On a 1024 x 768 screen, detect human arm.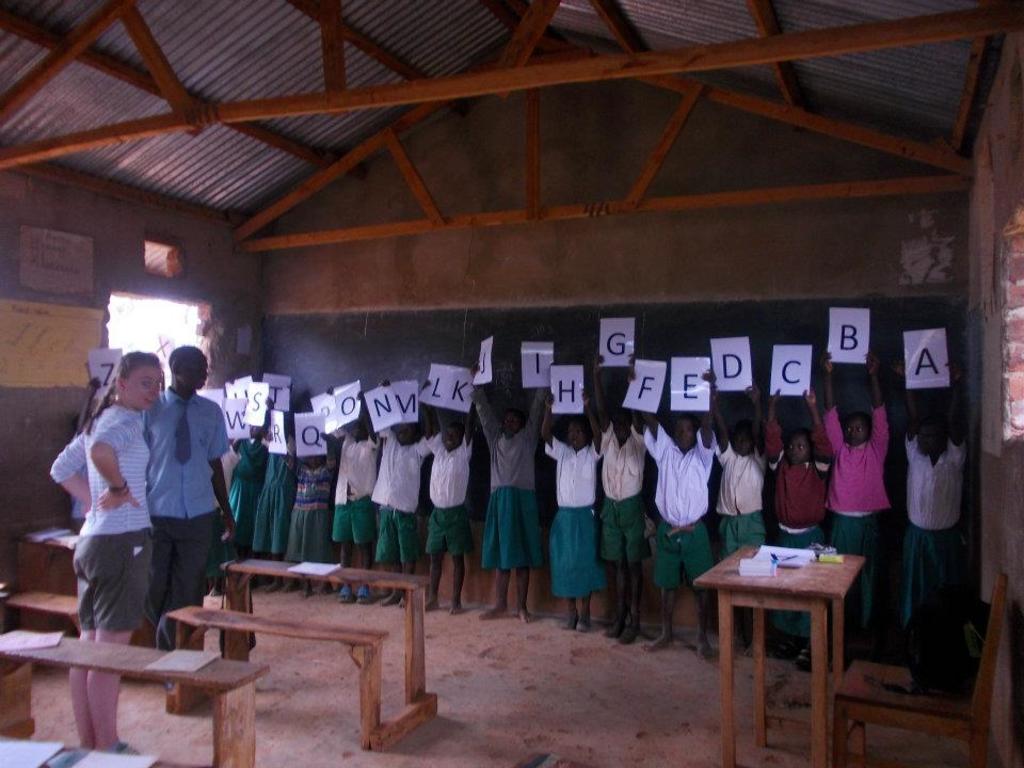
bbox=[260, 399, 284, 457].
